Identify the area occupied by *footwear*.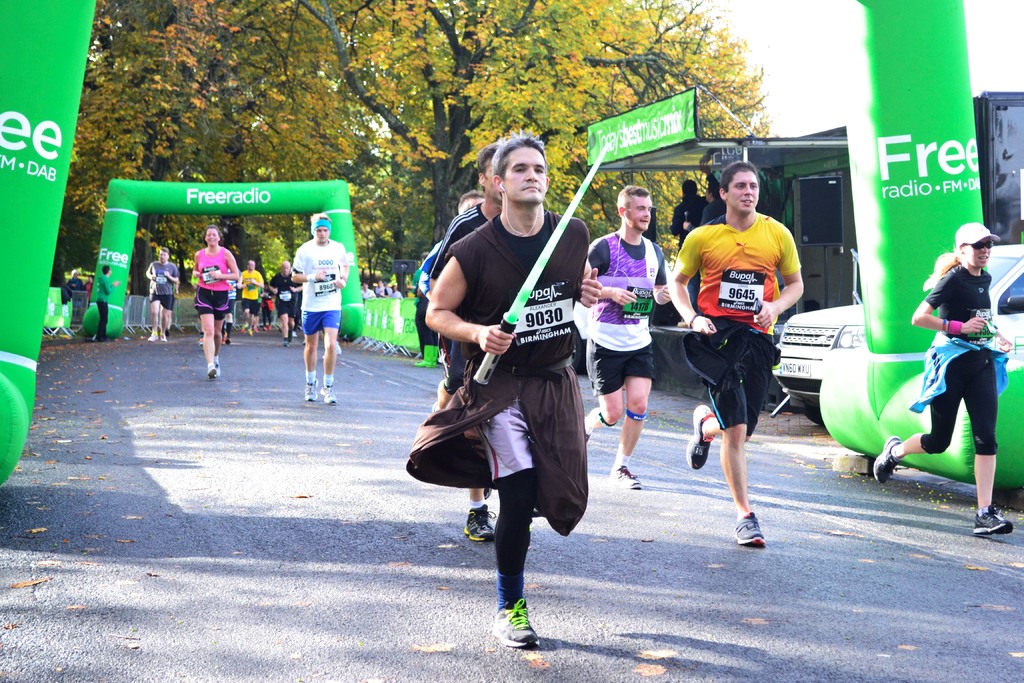
Area: <box>147,334,157,343</box>.
